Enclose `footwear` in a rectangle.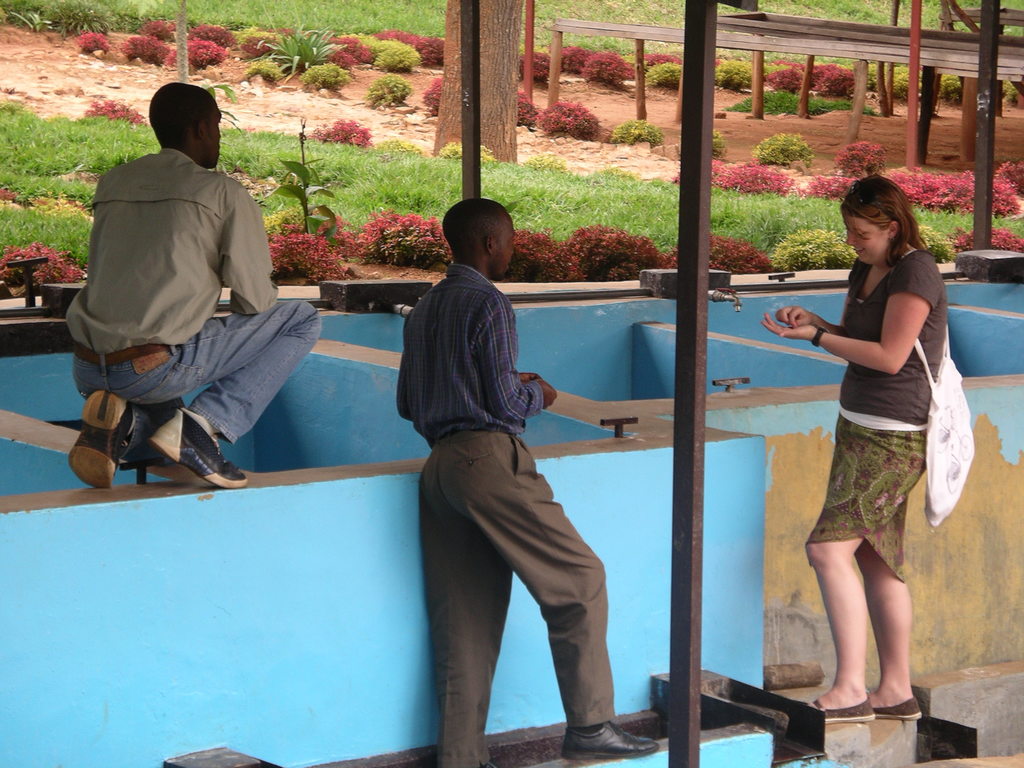
<region>809, 693, 877, 729</region>.
